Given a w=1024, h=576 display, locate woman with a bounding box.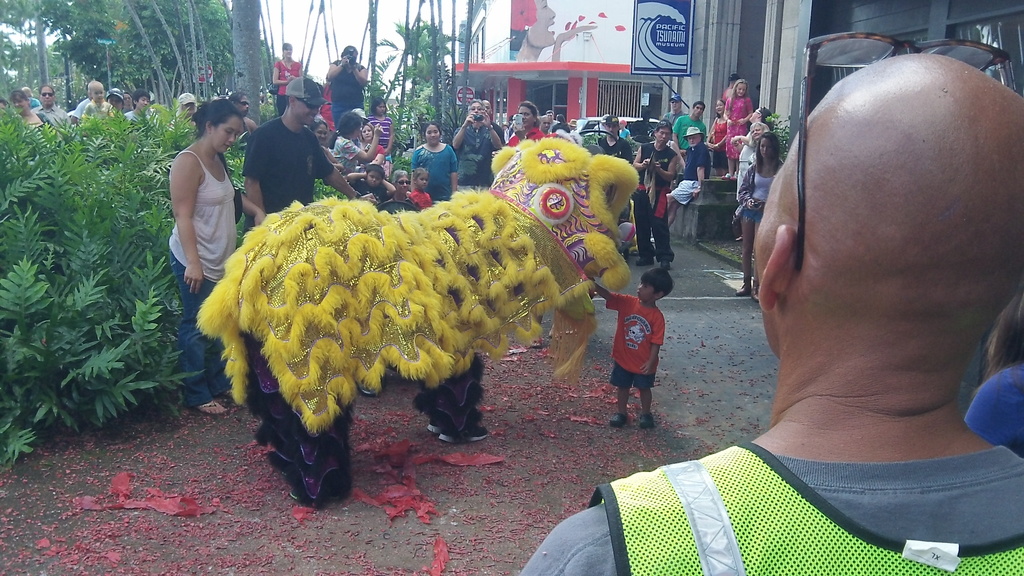
Located: [left=736, top=130, right=783, bottom=302].
